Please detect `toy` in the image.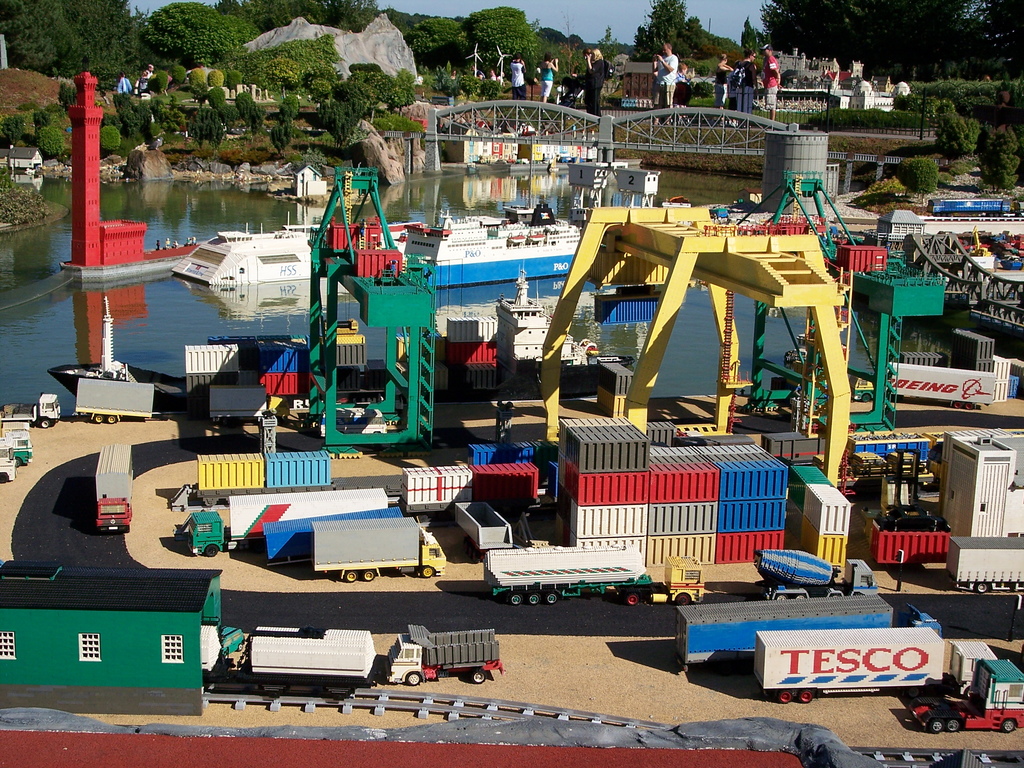
x1=93 y1=442 x2=134 y2=534.
